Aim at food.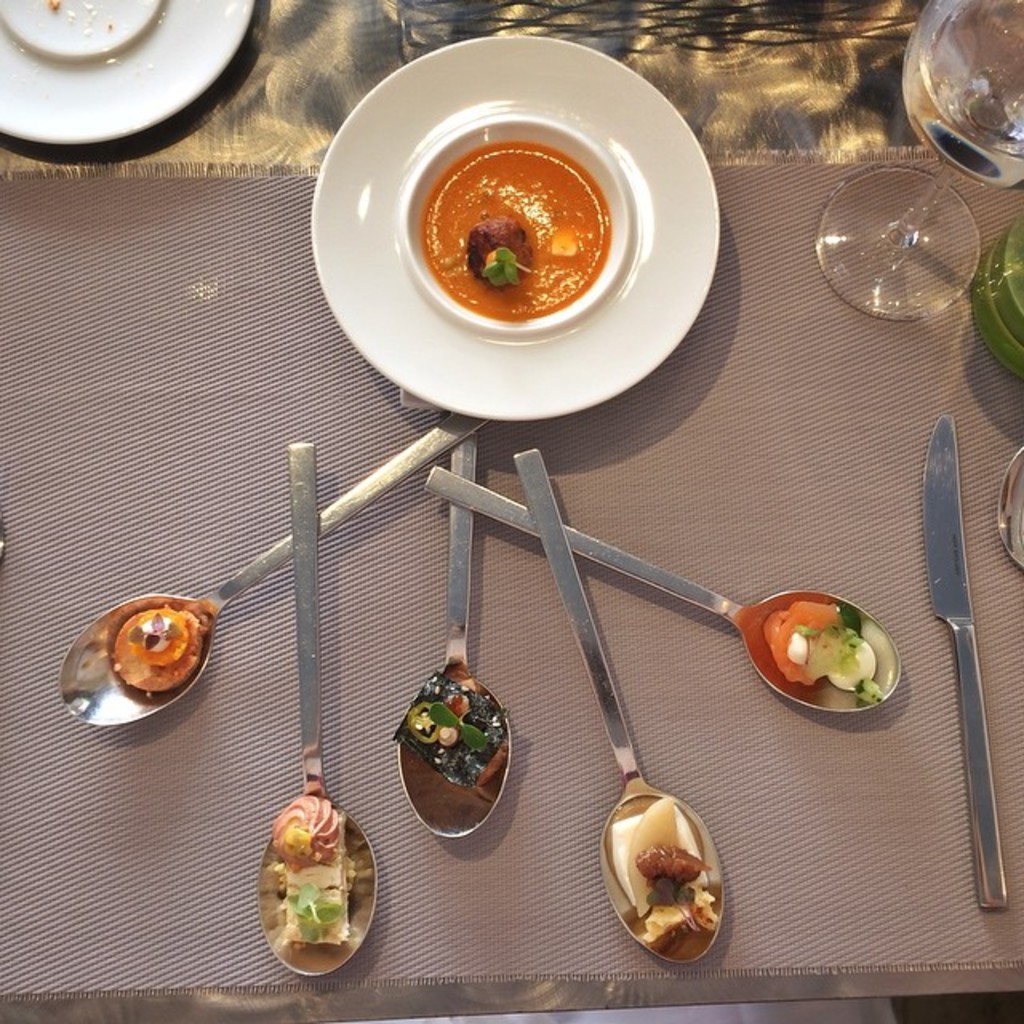
Aimed at <region>760, 600, 902, 712</region>.
